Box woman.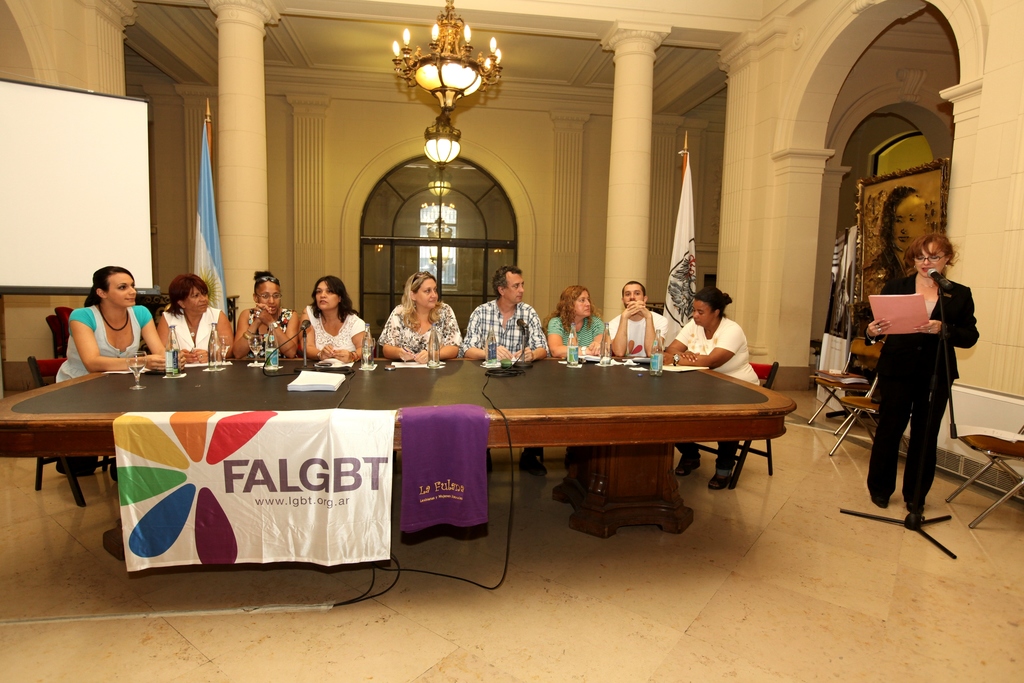
l=544, t=281, r=607, b=359.
